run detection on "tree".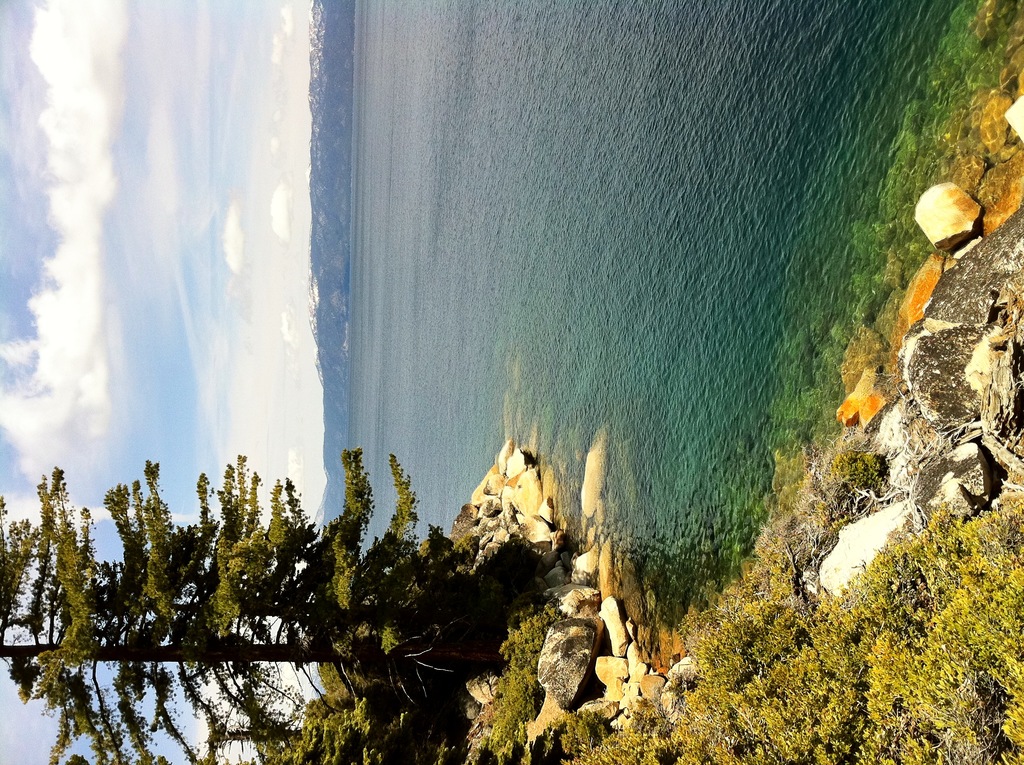
Result: 3 452 491 764.
